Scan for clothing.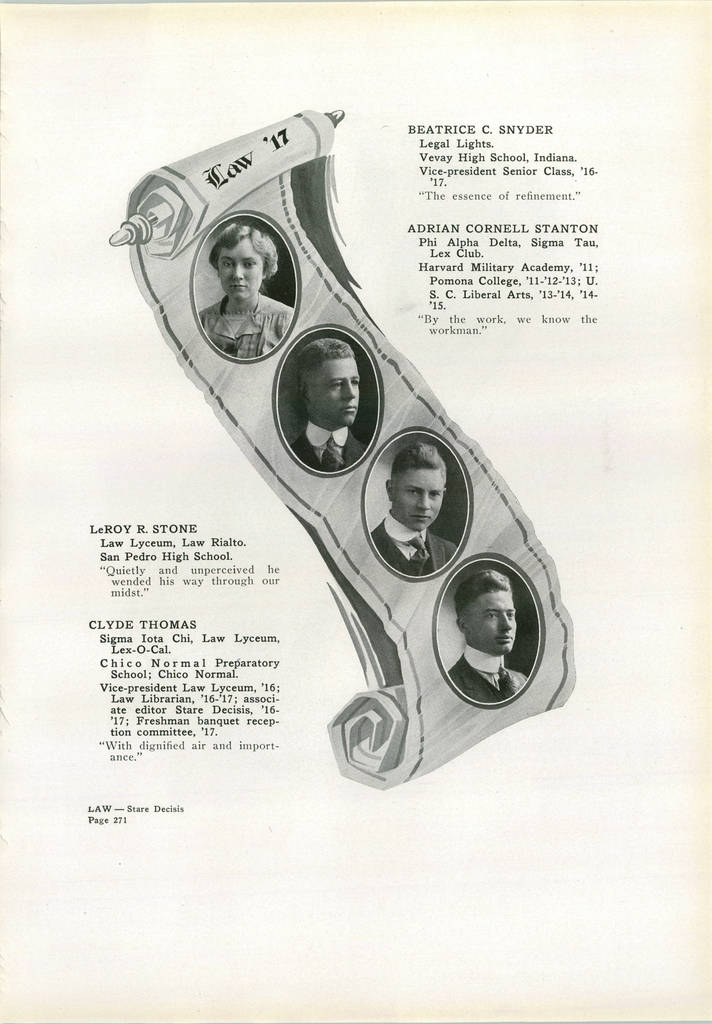
Scan result: Rect(449, 646, 525, 703).
